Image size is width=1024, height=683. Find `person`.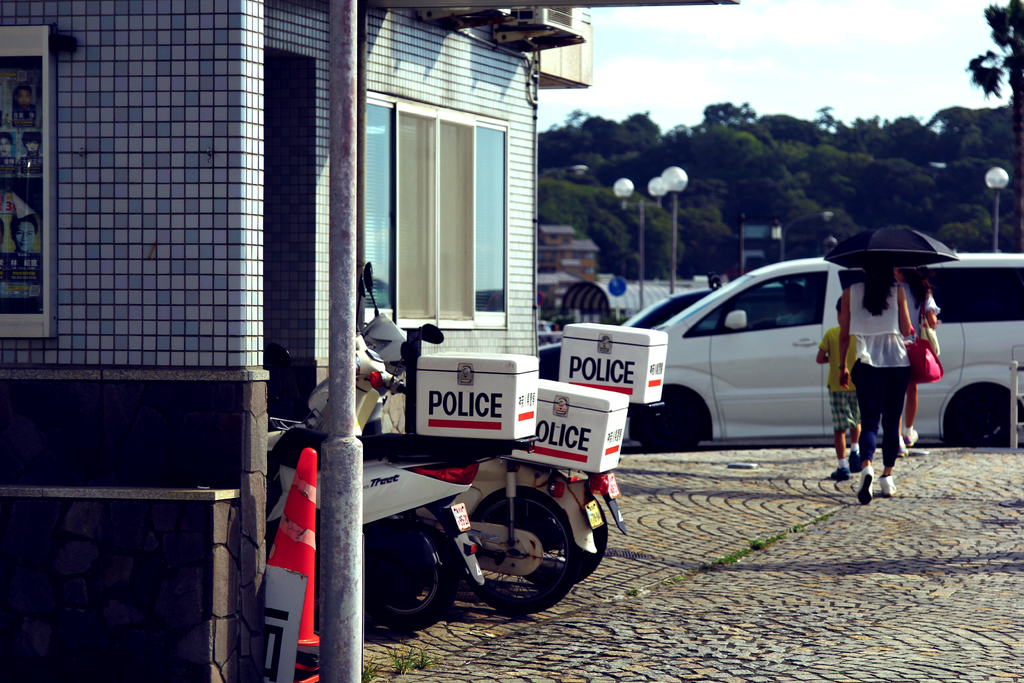
bbox(888, 252, 942, 448).
